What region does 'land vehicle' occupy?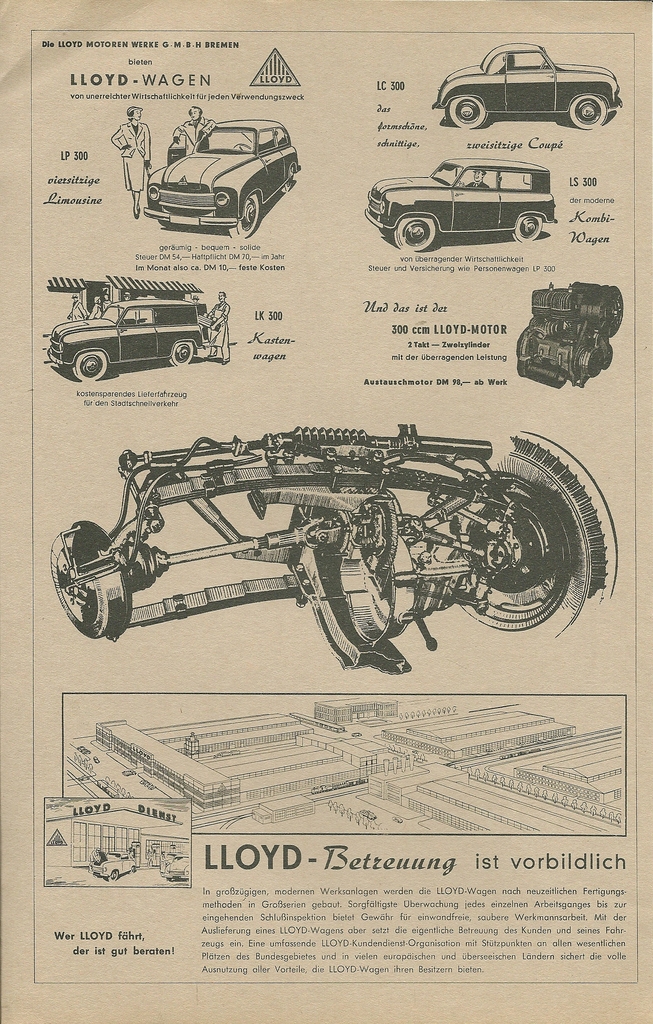
47 301 208 381.
